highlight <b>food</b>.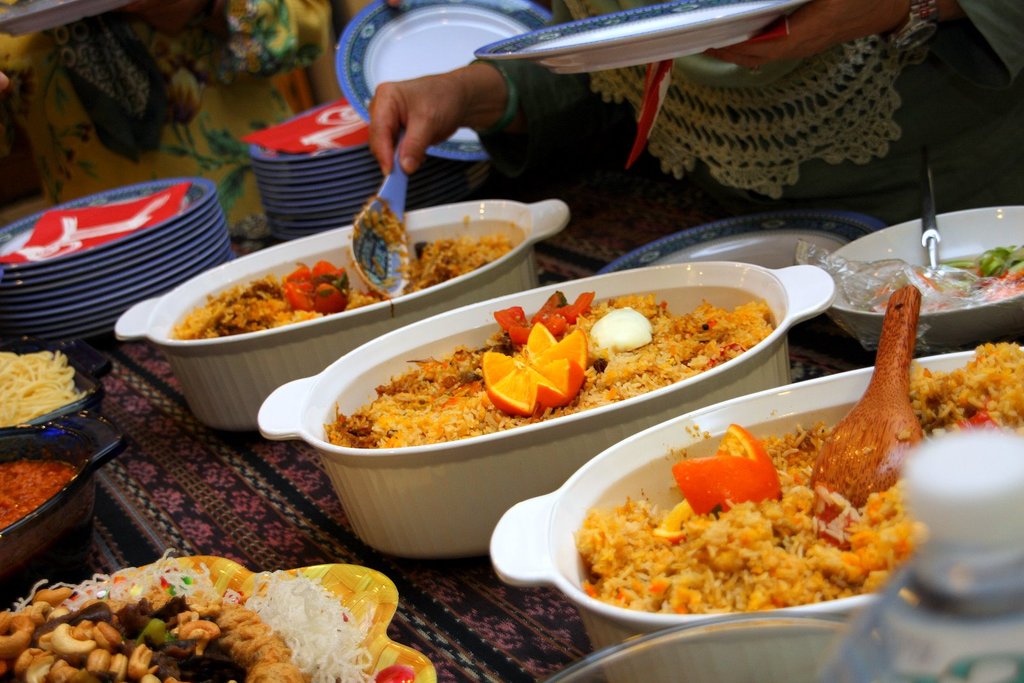
Highlighted region: (322, 288, 773, 449).
